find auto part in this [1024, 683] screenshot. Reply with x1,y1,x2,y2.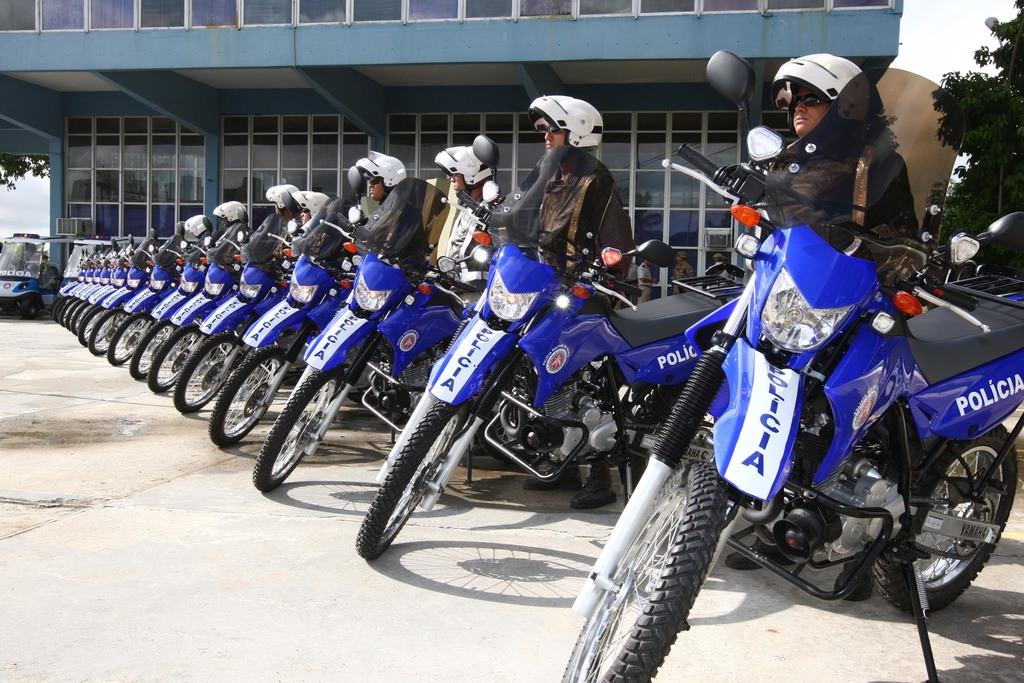
209,342,291,452.
